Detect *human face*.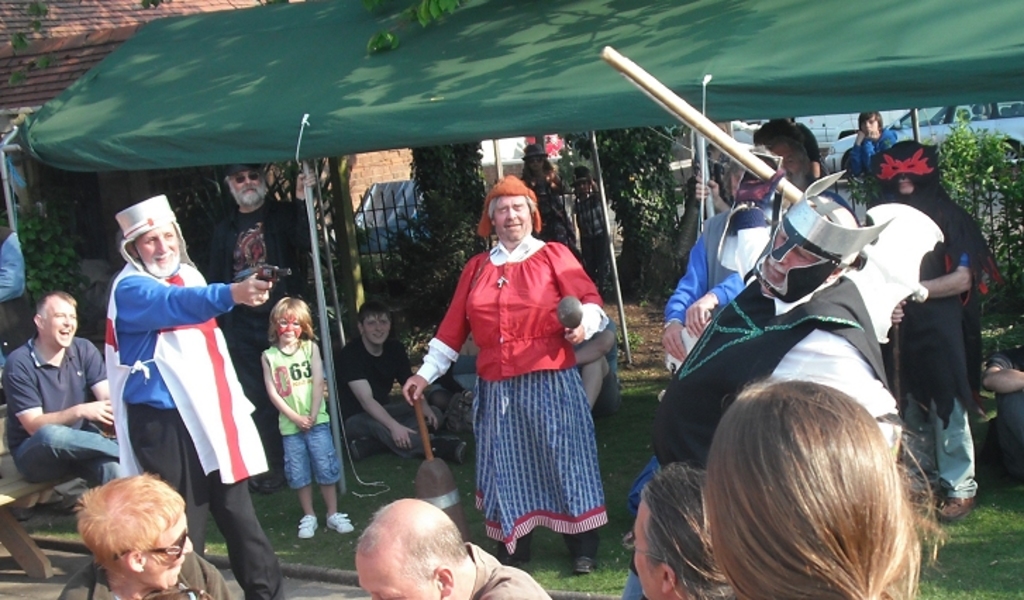
Detected at 899/166/914/192.
